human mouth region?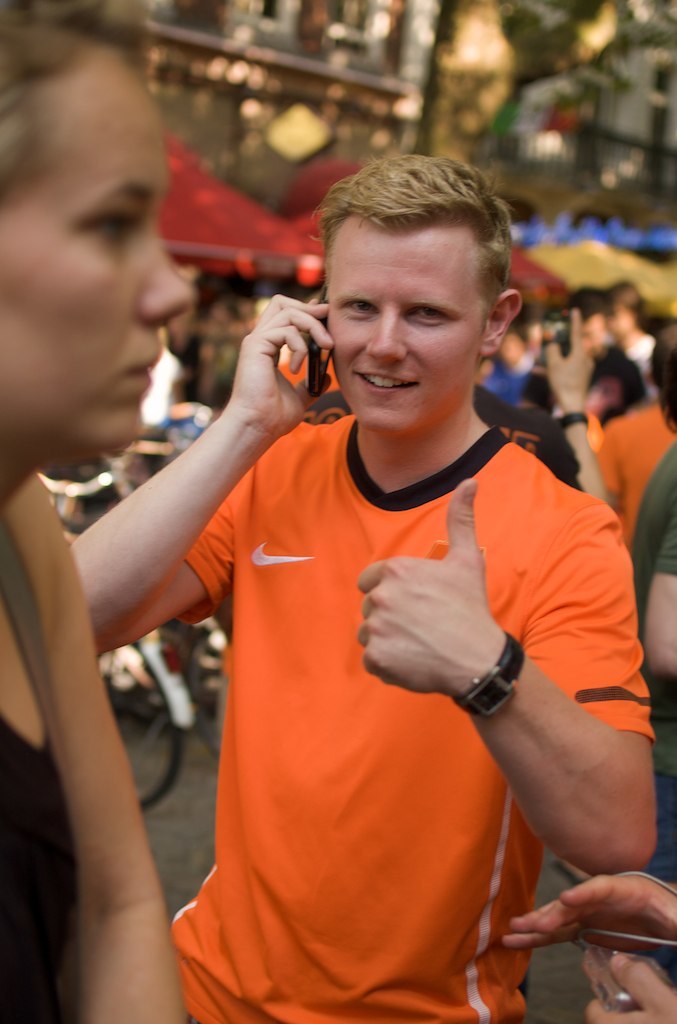
[124,338,152,406]
